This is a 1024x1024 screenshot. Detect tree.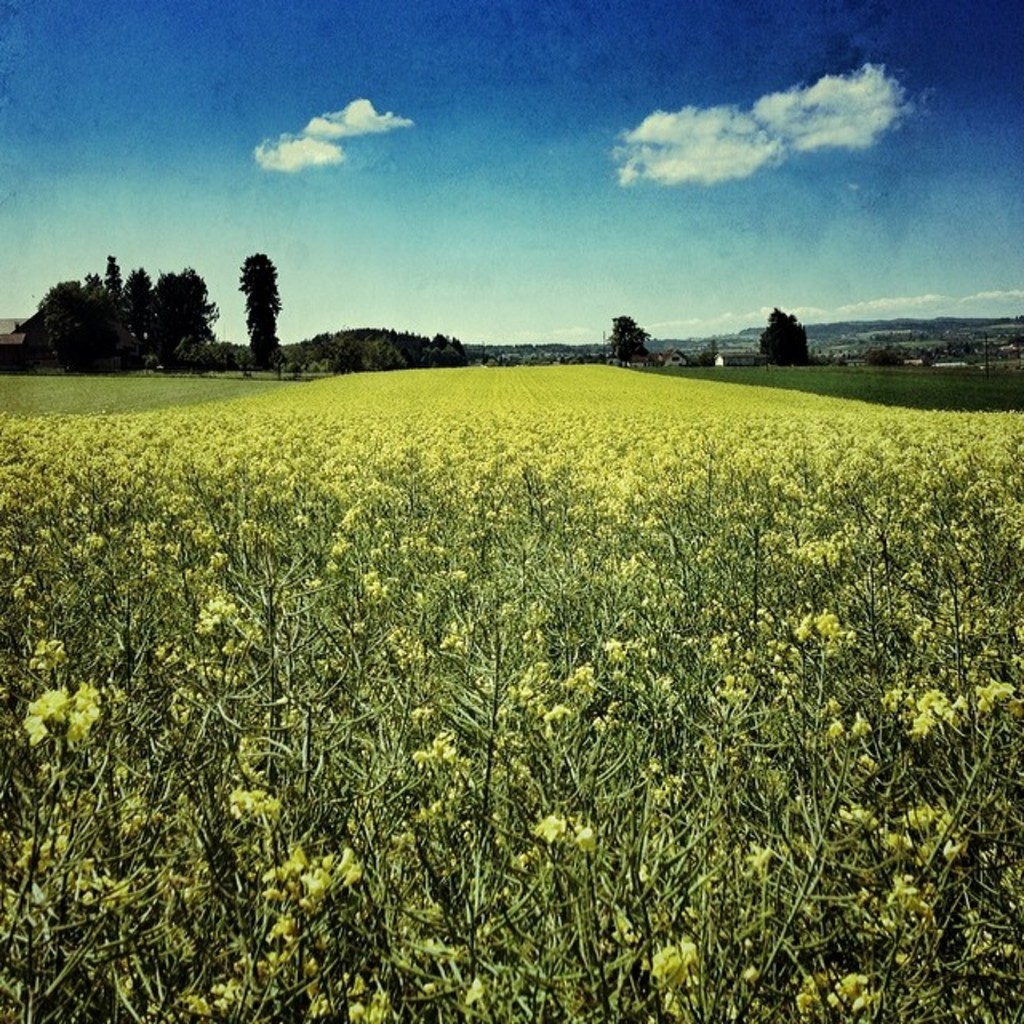
154/261/218/360.
